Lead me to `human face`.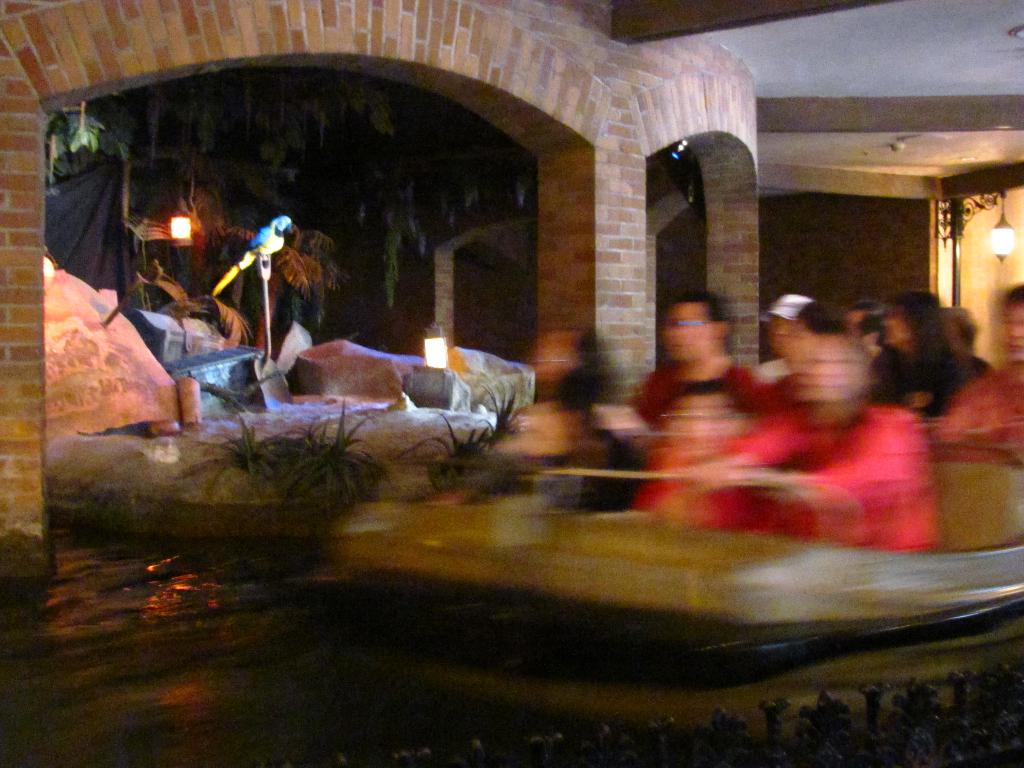
Lead to 665:305:712:357.
